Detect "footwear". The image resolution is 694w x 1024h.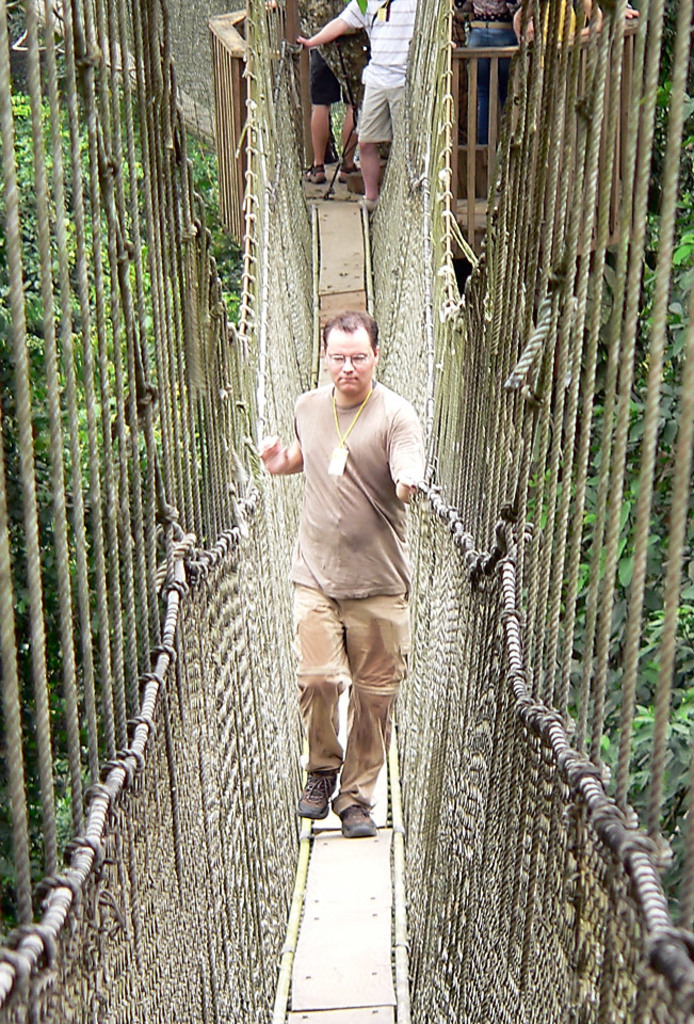
x1=308 y1=165 x2=329 y2=185.
